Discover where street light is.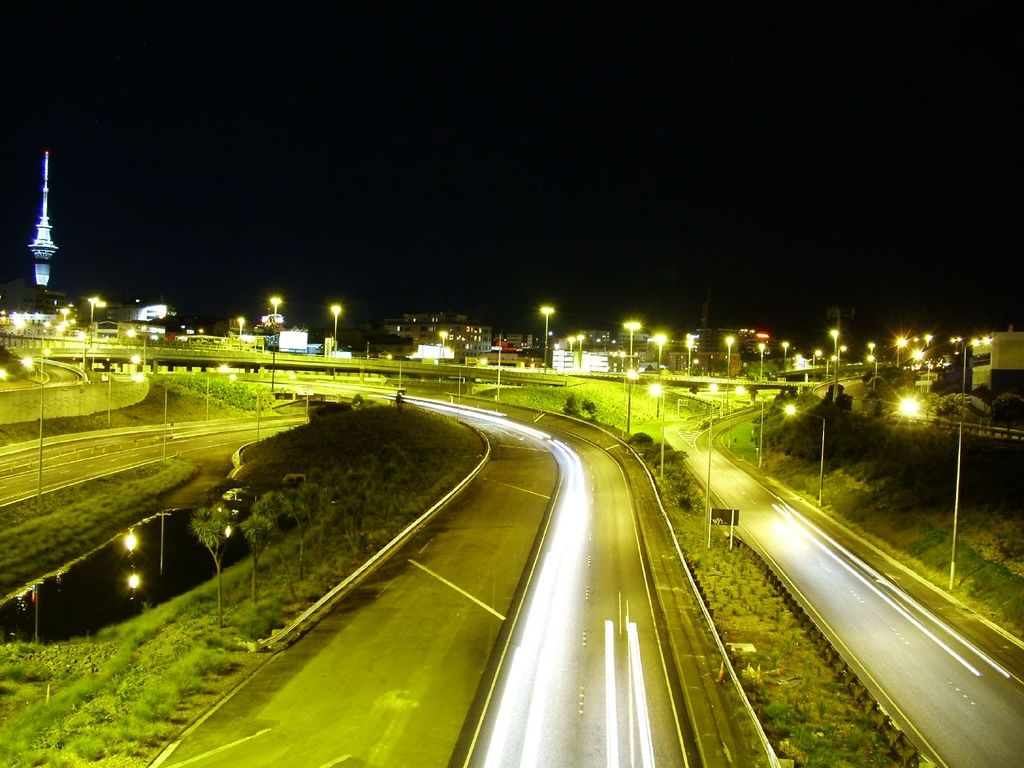
Discovered at {"left": 912, "top": 352, "right": 934, "bottom": 394}.
